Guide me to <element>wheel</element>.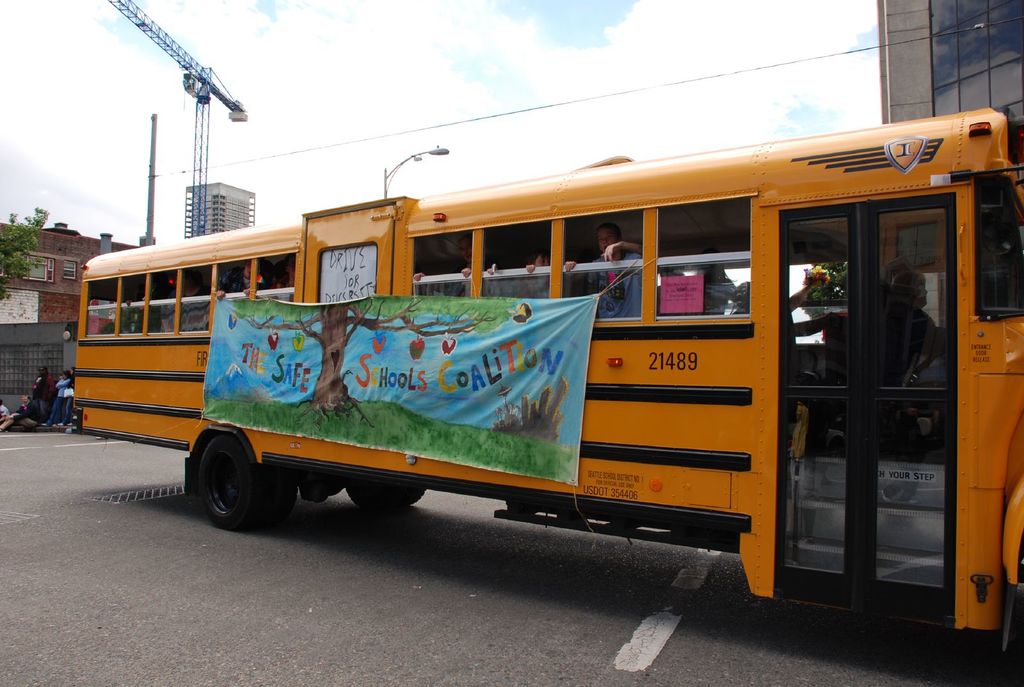
Guidance: l=339, t=474, r=430, b=515.
